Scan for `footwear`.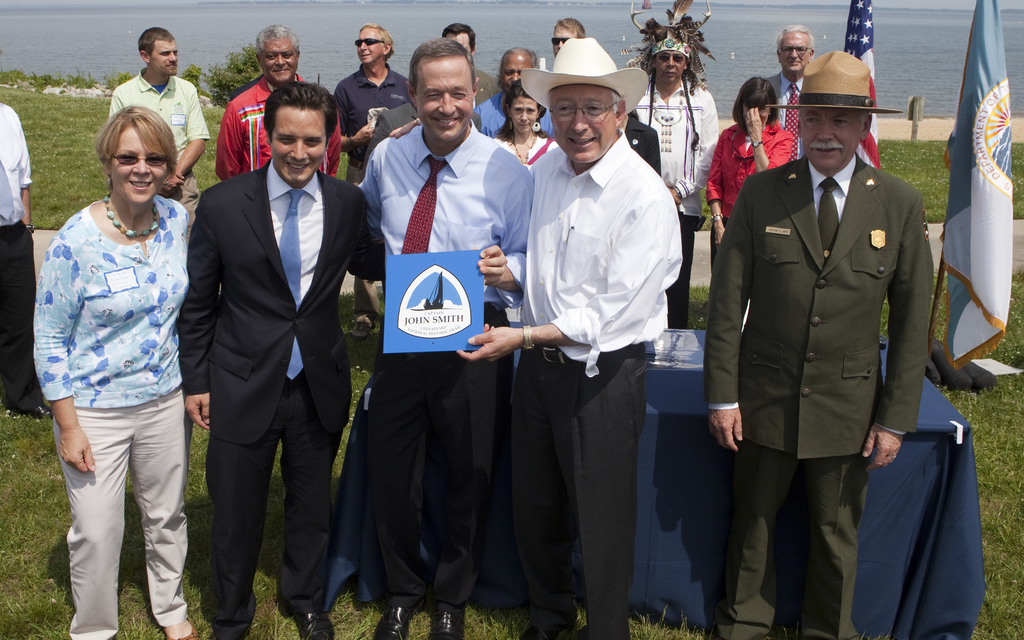
Scan result: (163,612,198,639).
